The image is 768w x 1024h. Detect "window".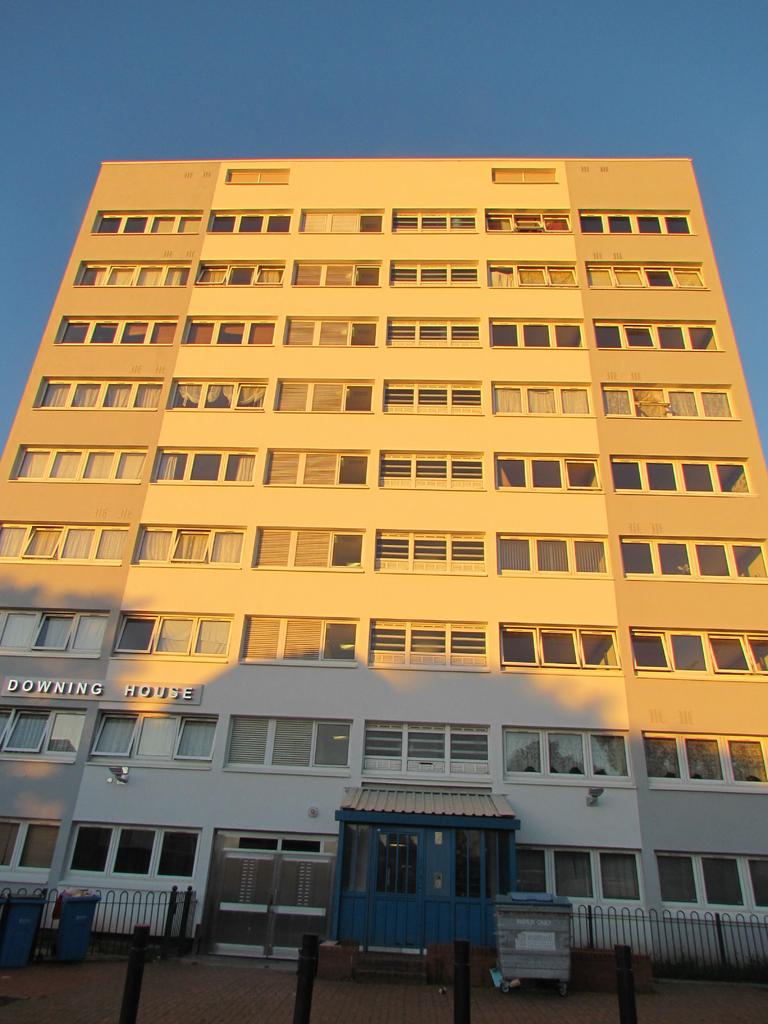
Detection: bbox=[113, 620, 156, 656].
